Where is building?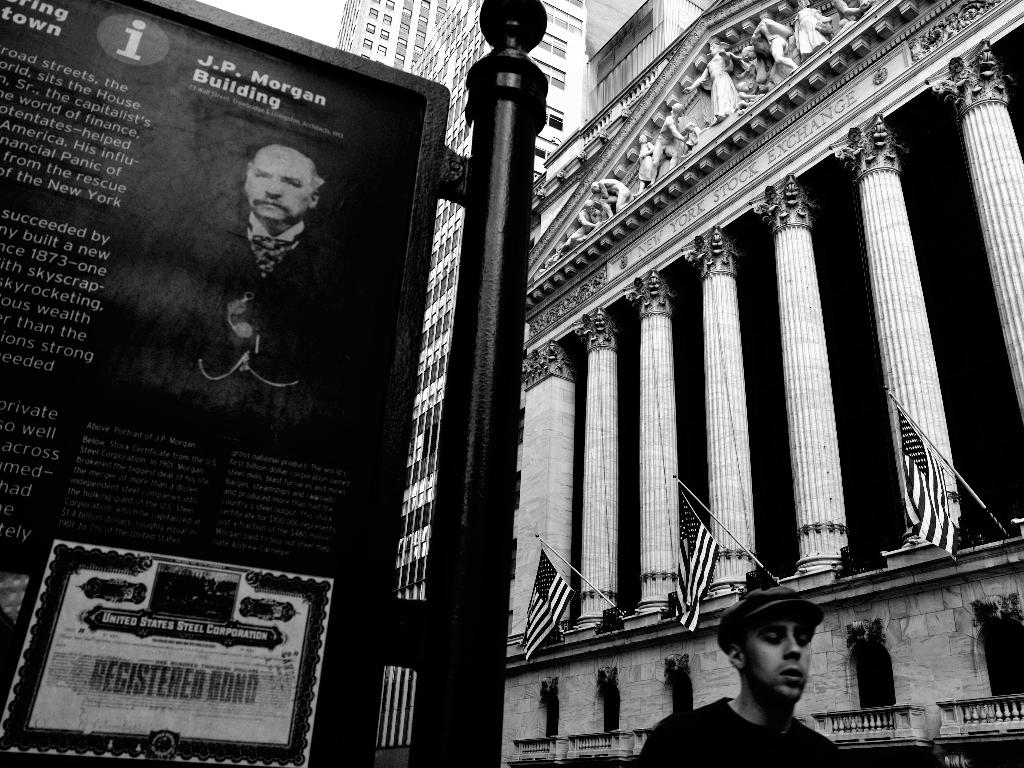
select_region(501, 0, 1023, 767).
